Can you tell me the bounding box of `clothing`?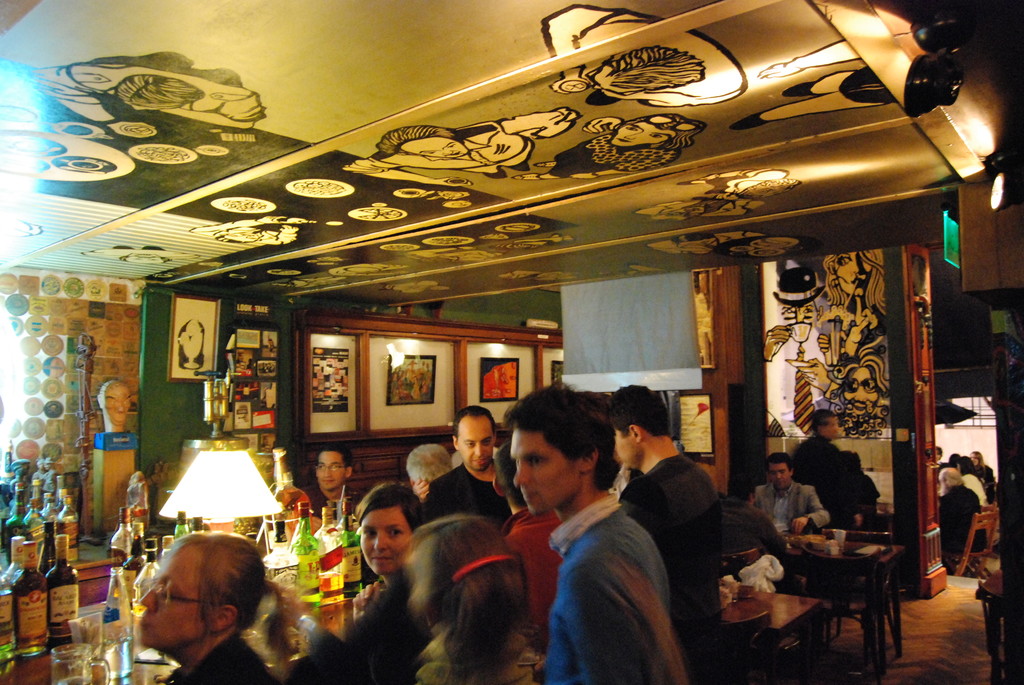
bbox(294, 561, 436, 684).
